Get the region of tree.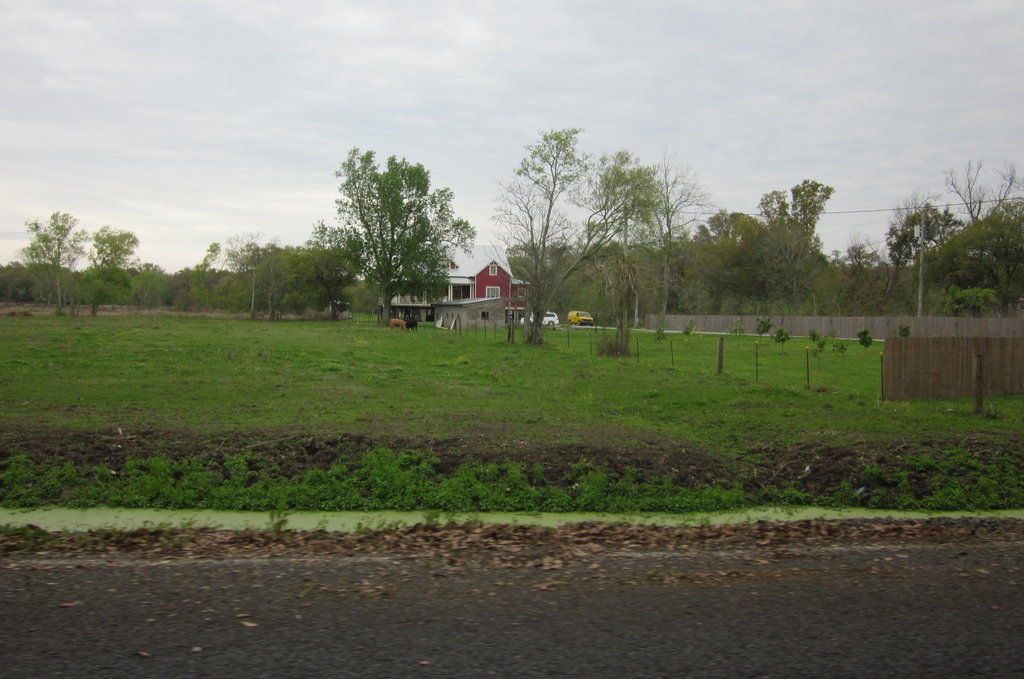
pyautogui.locateOnScreen(303, 148, 465, 298).
